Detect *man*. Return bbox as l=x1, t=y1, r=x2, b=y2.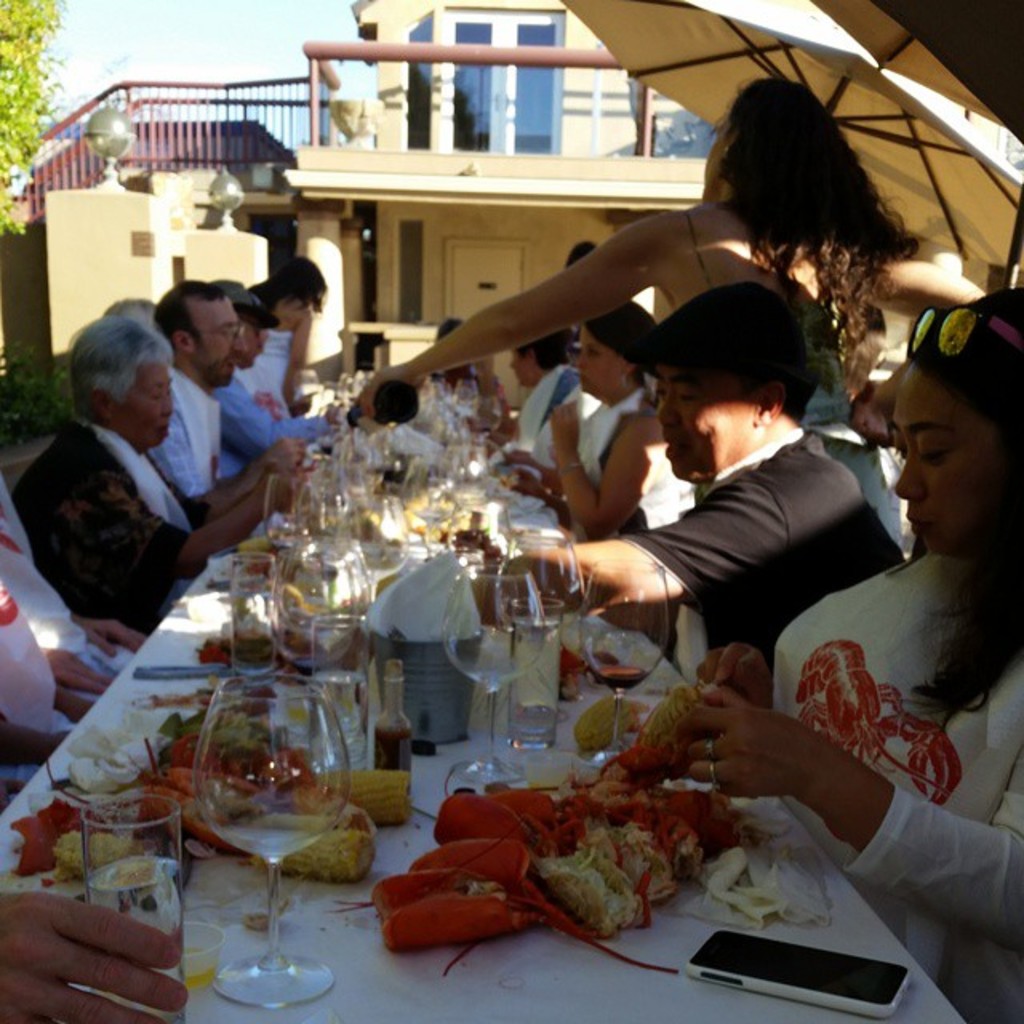
l=526, t=299, r=914, b=693.
